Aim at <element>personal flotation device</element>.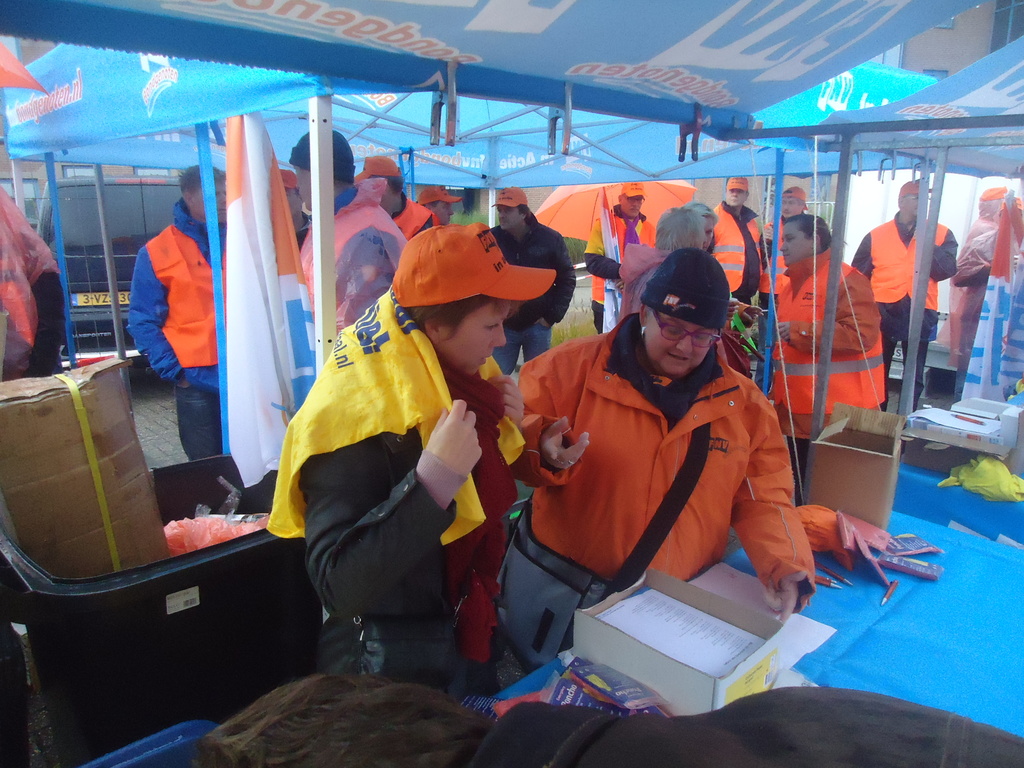
Aimed at bbox=[521, 312, 821, 669].
